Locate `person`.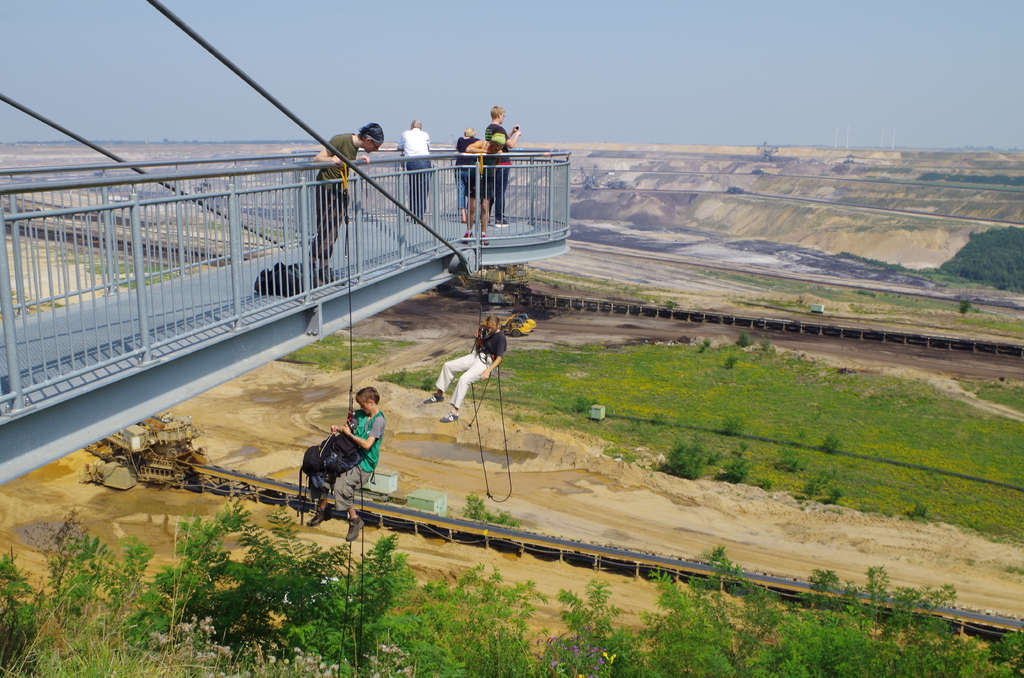
Bounding box: Rect(454, 123, 481, 222).
